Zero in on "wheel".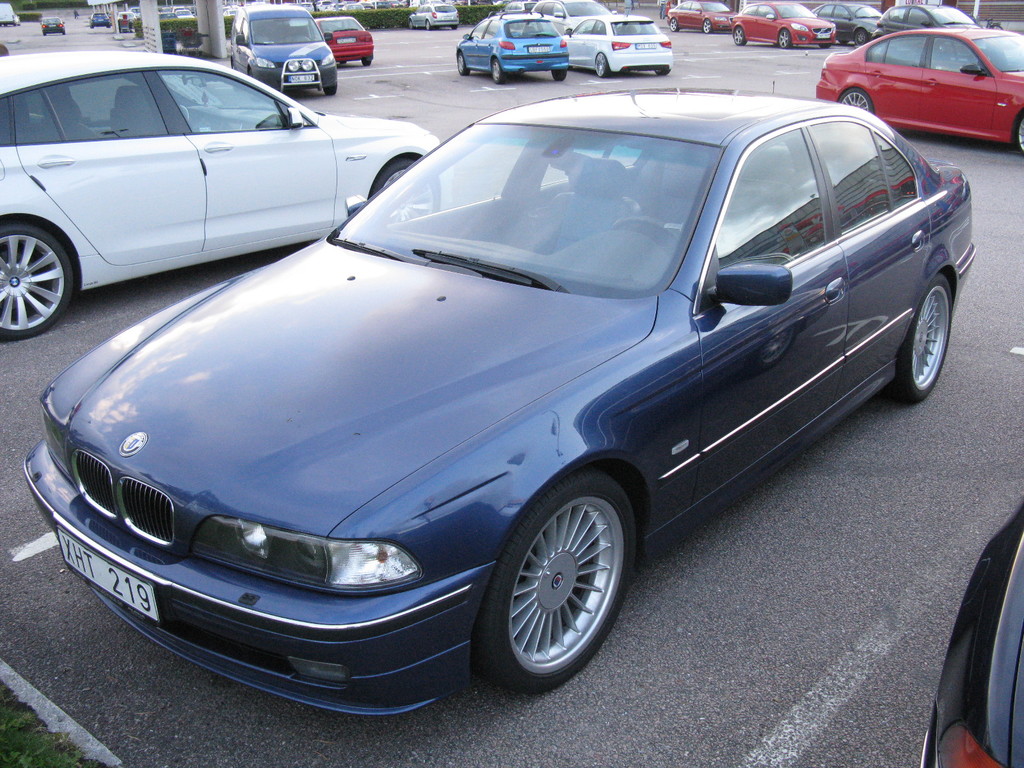
Zeroed in: (x1=13, y1=19, x2=15, y2=26).
